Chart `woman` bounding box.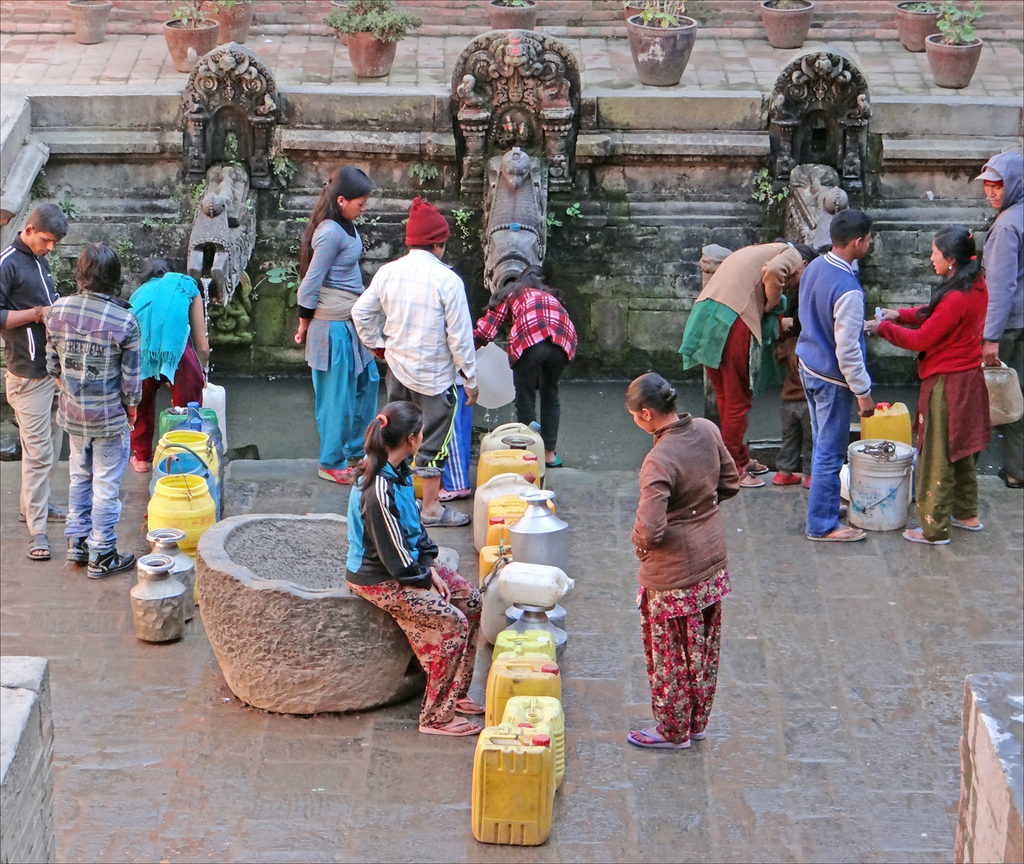
Charted: BBox(608, 355, 750, 739).
